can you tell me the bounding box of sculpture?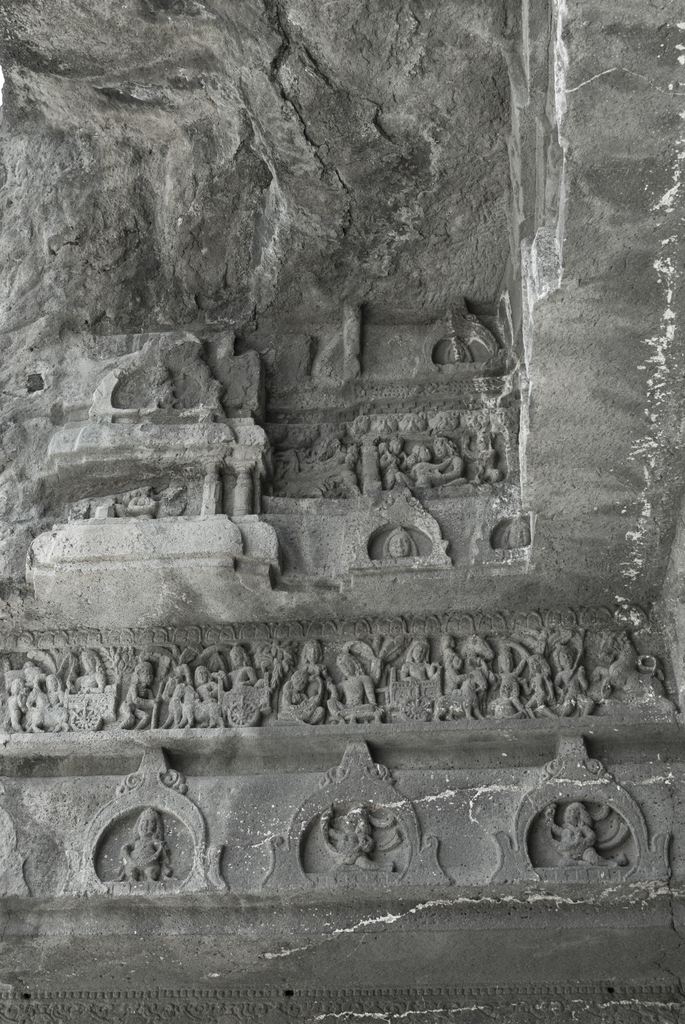
(118, 804, 170, 888).
